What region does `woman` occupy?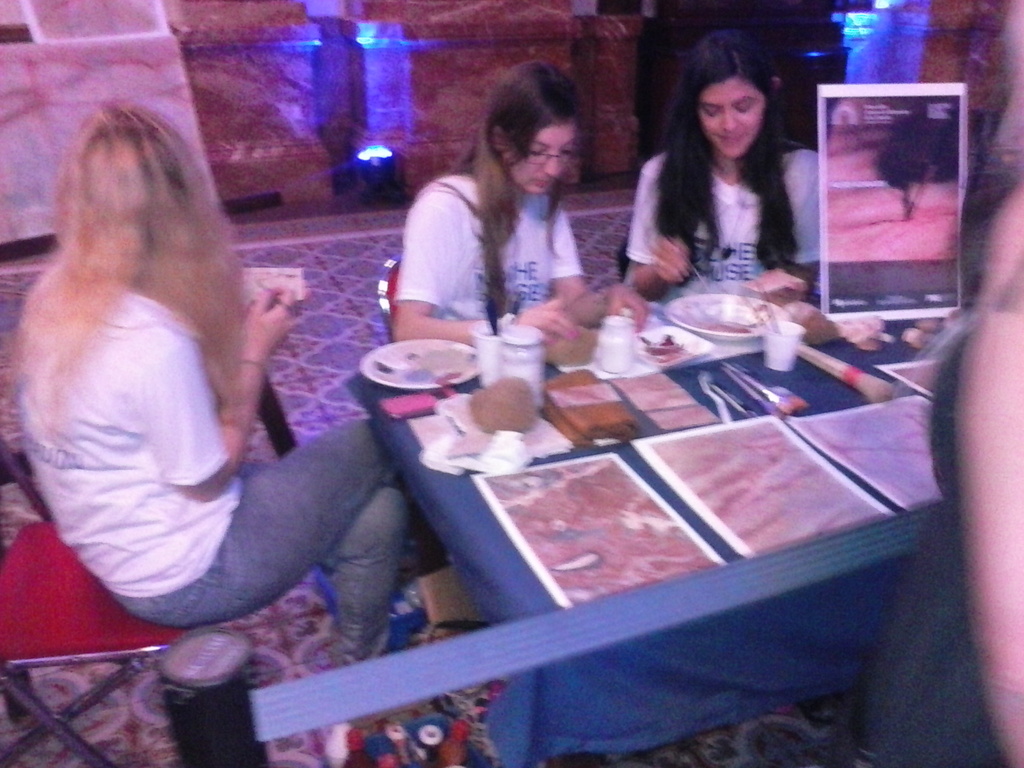
region(12, 106, 416, 675).
